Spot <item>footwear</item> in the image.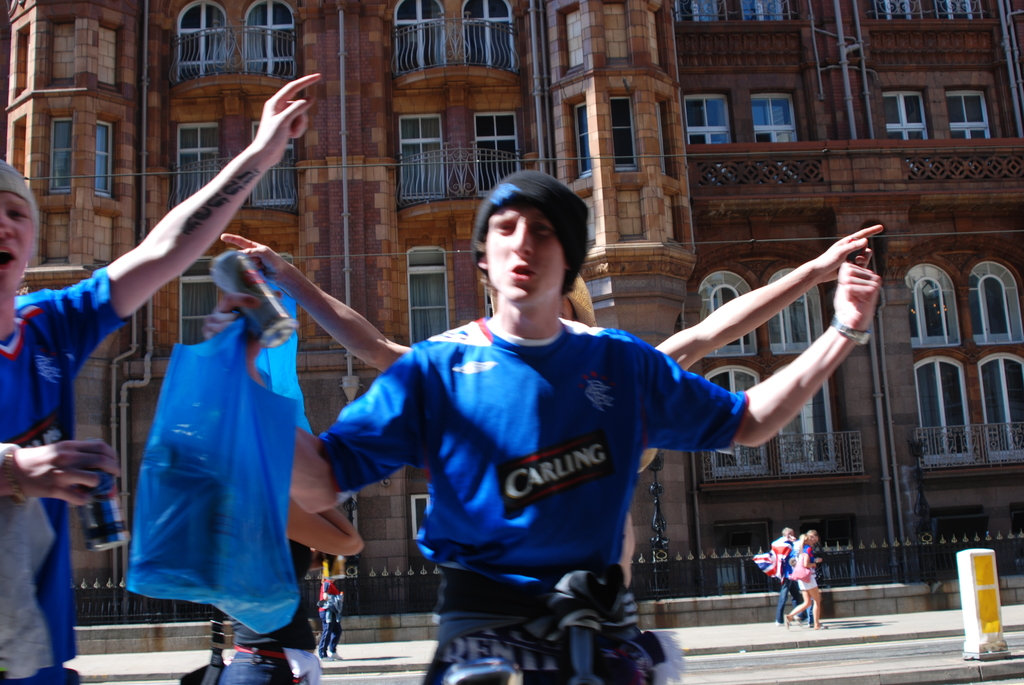
<item>footwear</item> found at 782:610:799:624.
